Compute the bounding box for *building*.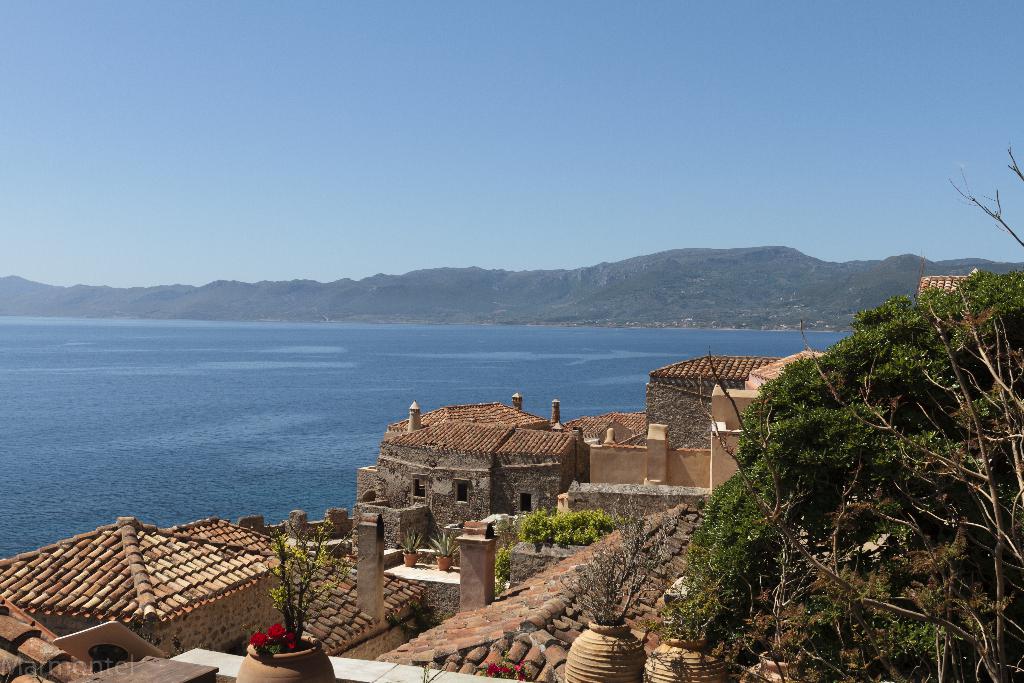
detection(2, 511, 423, 657).
